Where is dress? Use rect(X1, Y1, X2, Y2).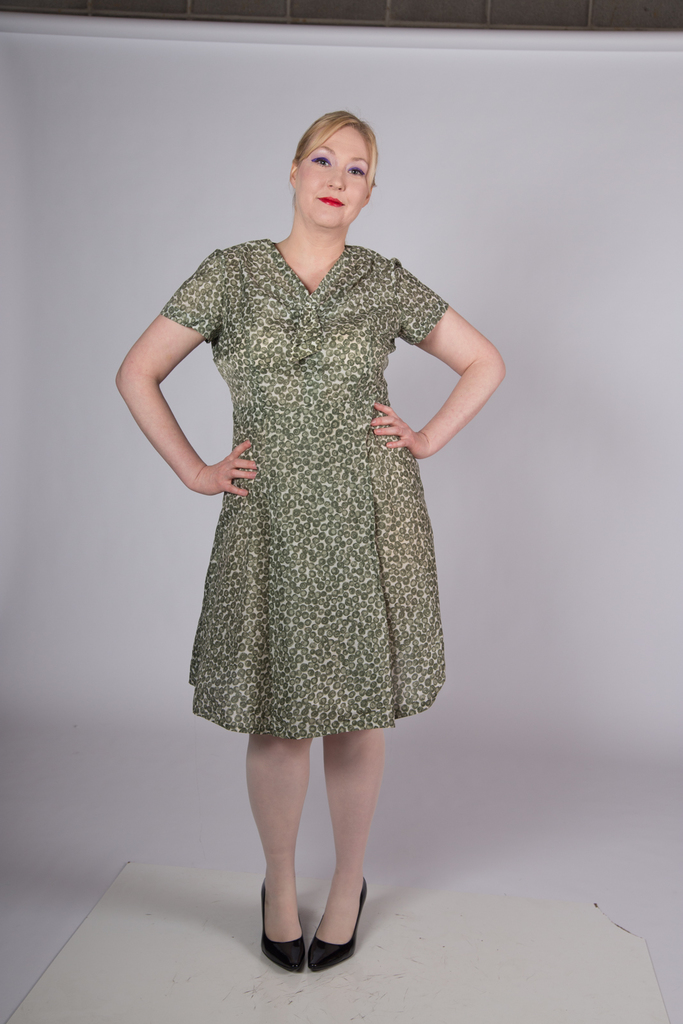
rect(122, 246, 416, 739).
